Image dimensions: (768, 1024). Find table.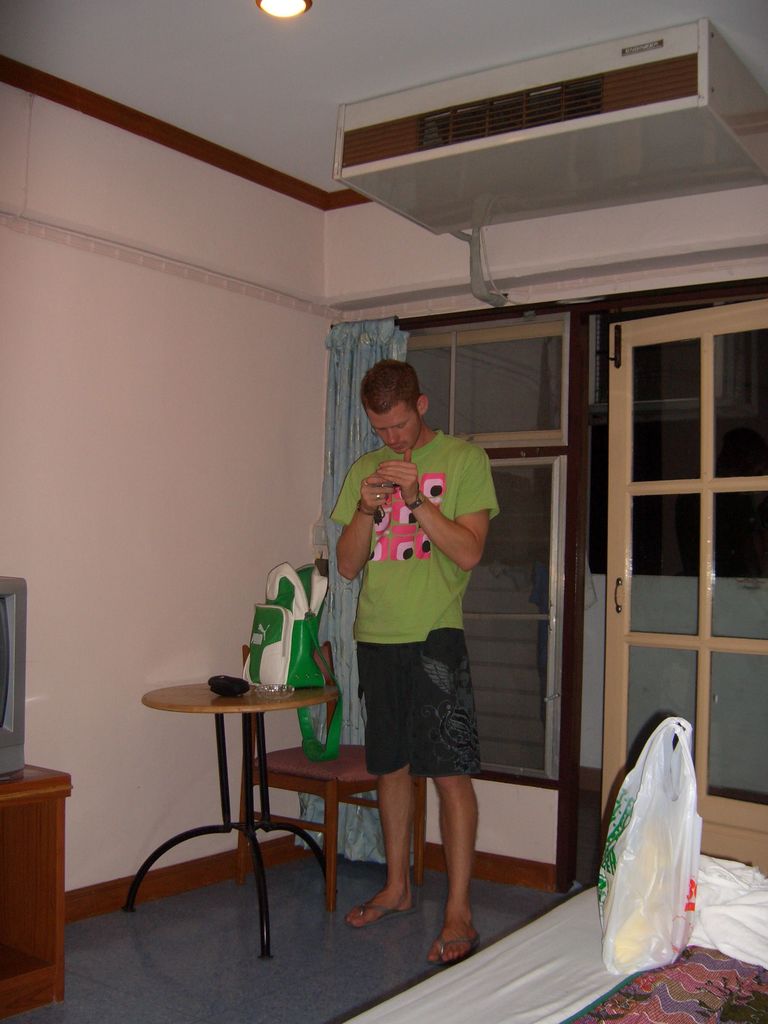
bbox(0, 761, 76, 1021).
